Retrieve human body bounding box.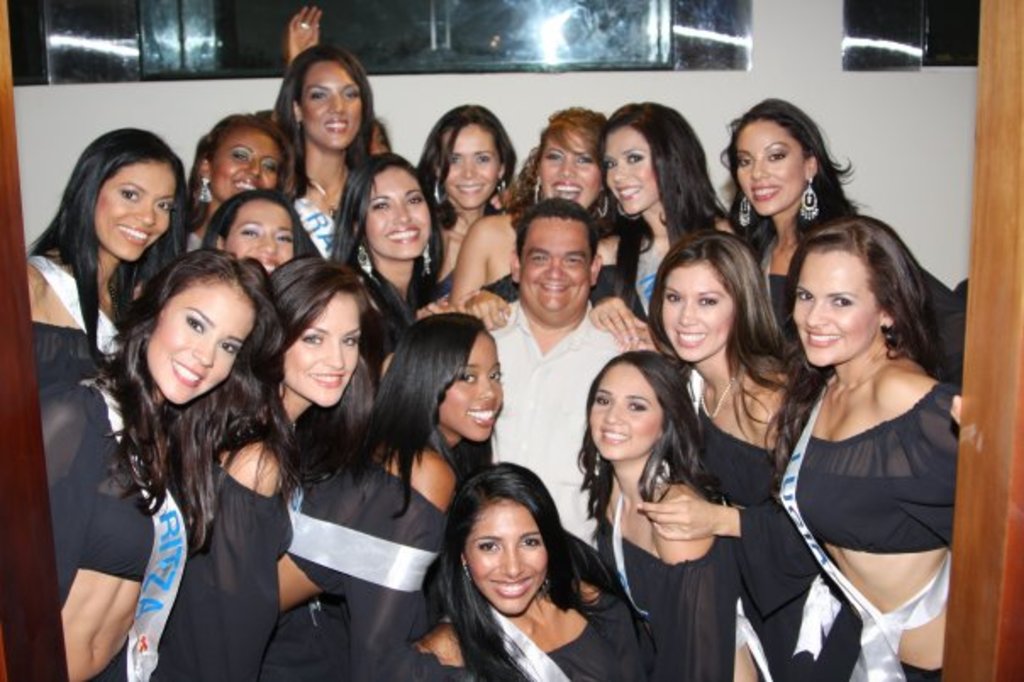
Bounding box: [left=20, top=120, right=190, bottom=394].
